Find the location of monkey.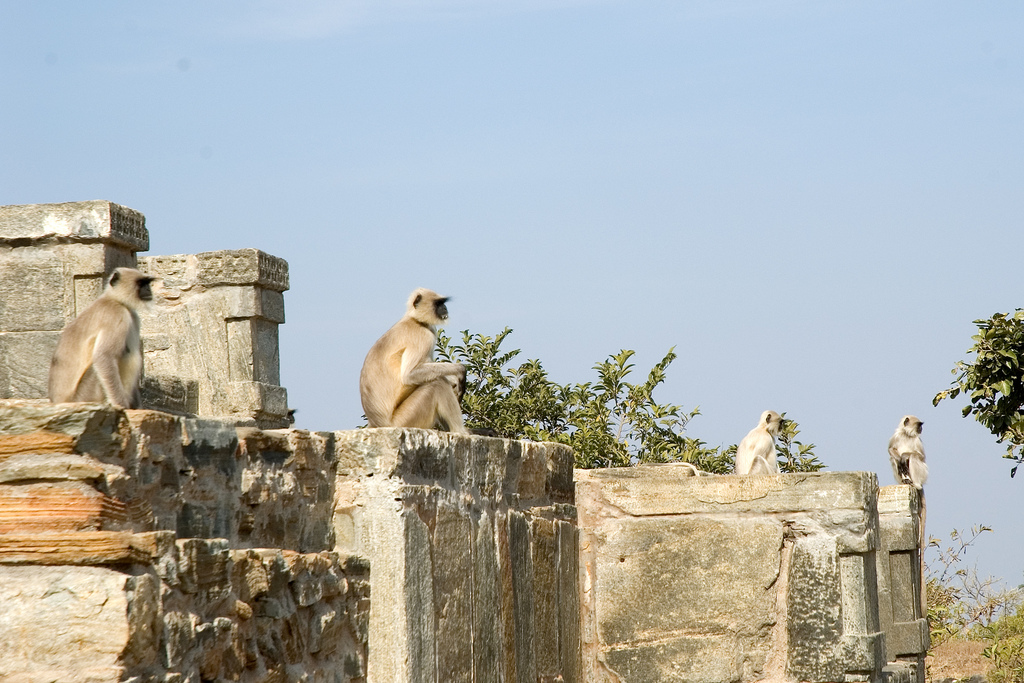
Location: pyautogui.locateOnScreen(886, 412, 926, 621).
